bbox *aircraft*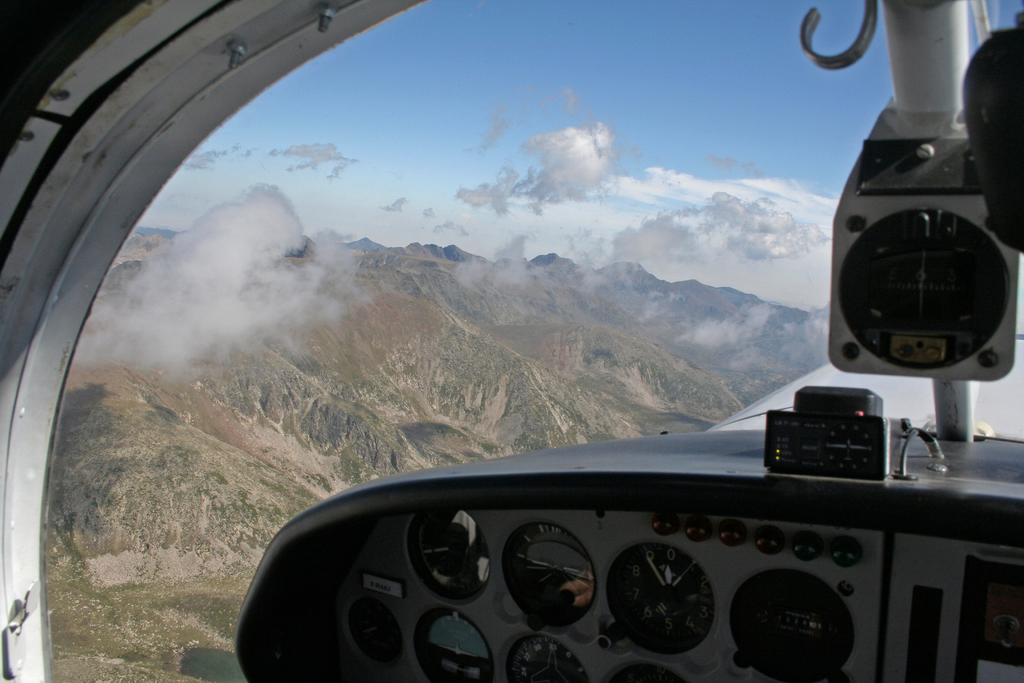
bbox=(0, 0, 1023, 682)
